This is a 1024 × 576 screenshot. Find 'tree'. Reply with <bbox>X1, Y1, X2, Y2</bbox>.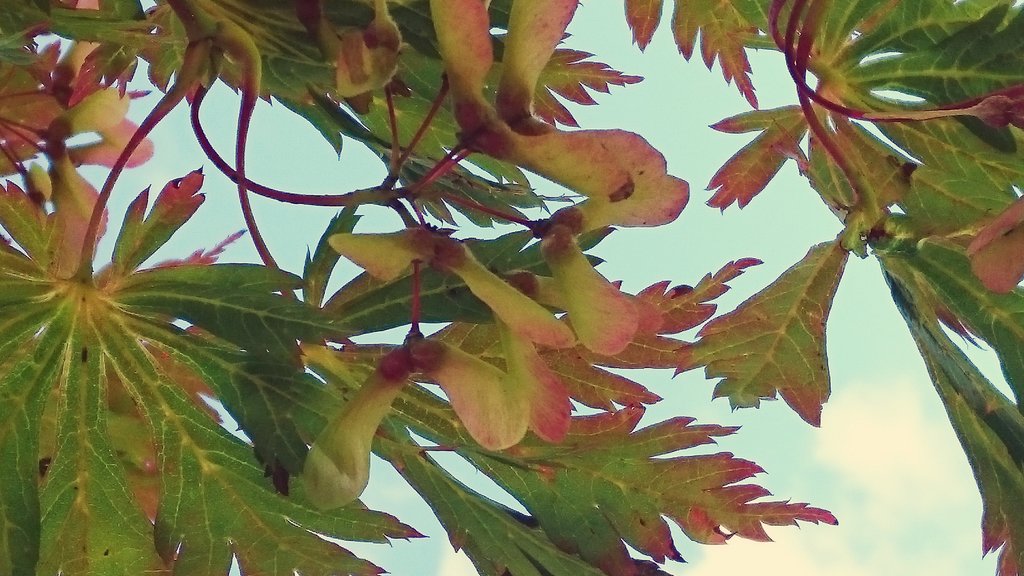
<bbox>0, 0, 1023, 575</bbox>.
